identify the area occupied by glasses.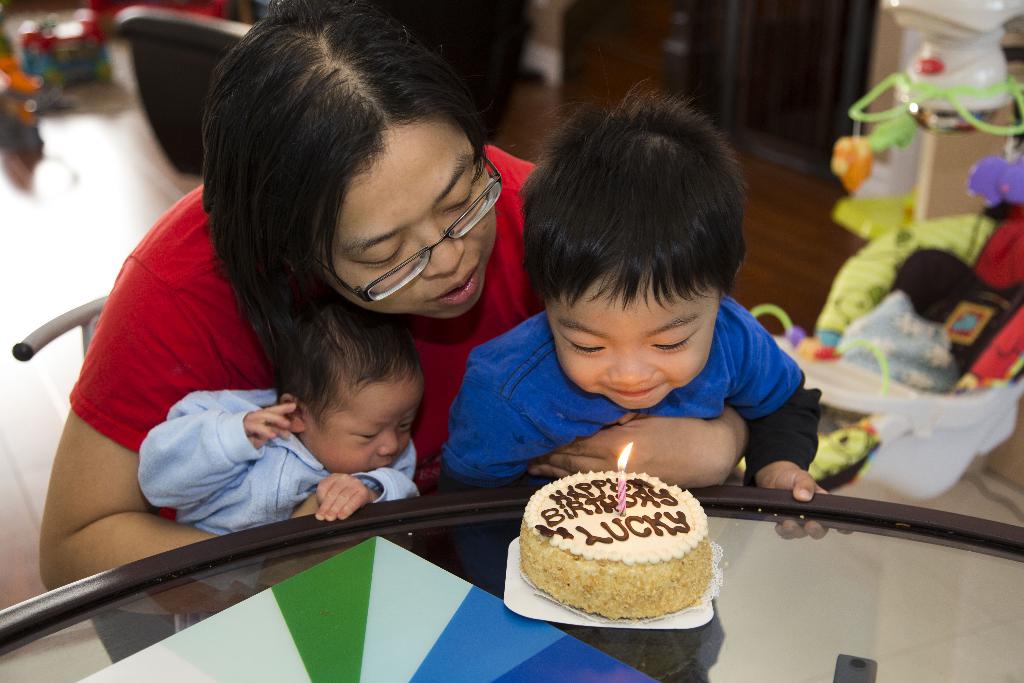
Area: [332, 150, 506, 305].
